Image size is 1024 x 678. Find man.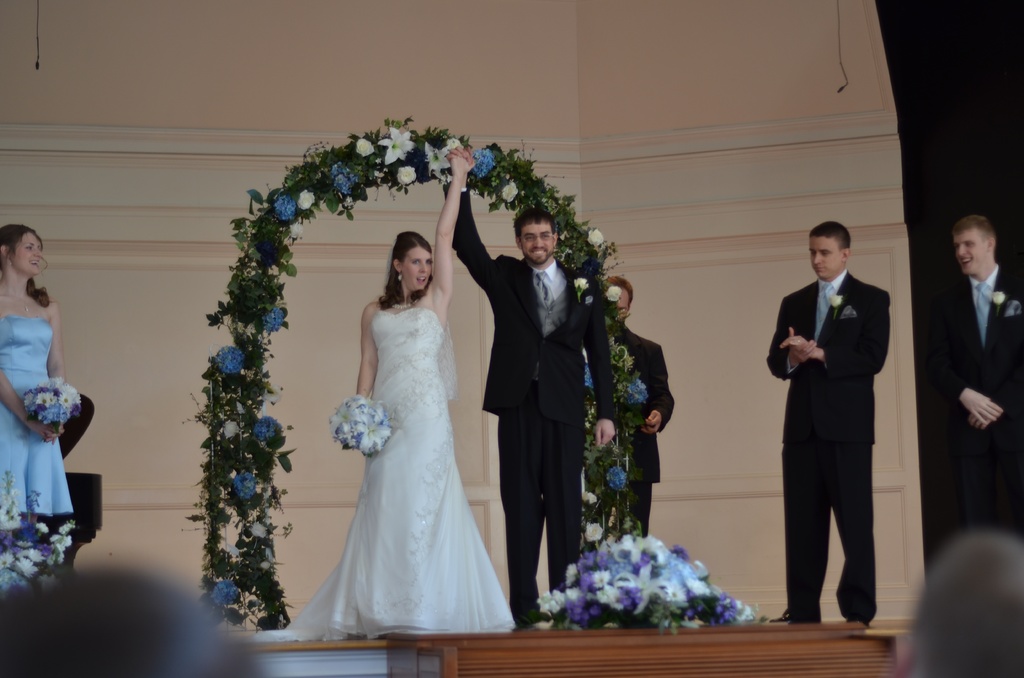
579,275,675,535.
